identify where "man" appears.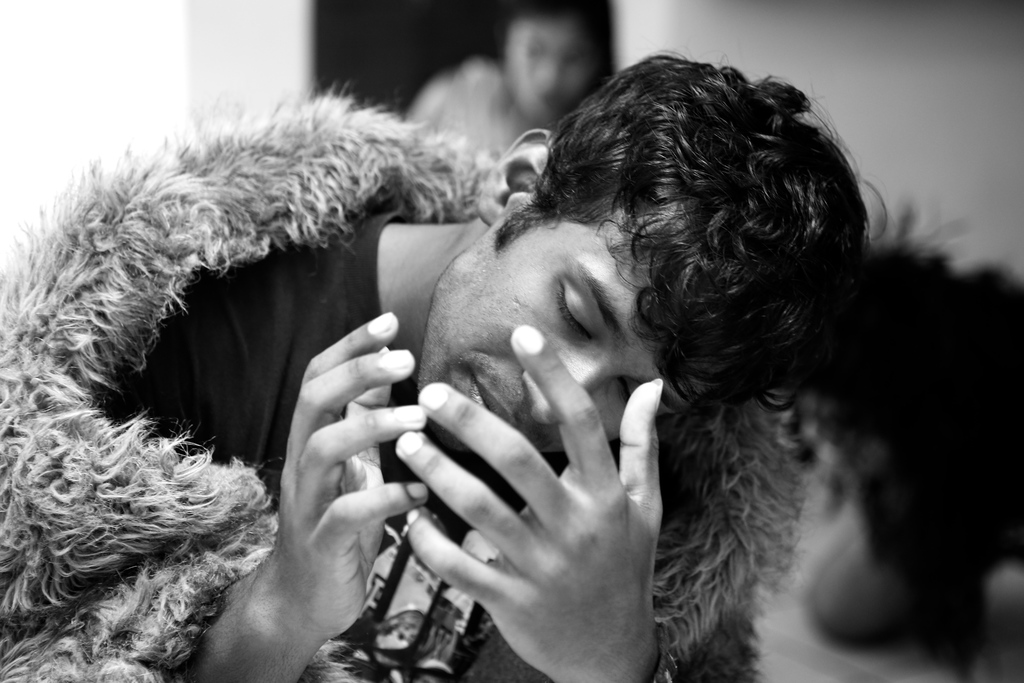
Appears at <box>94,46,884,682</box>.
